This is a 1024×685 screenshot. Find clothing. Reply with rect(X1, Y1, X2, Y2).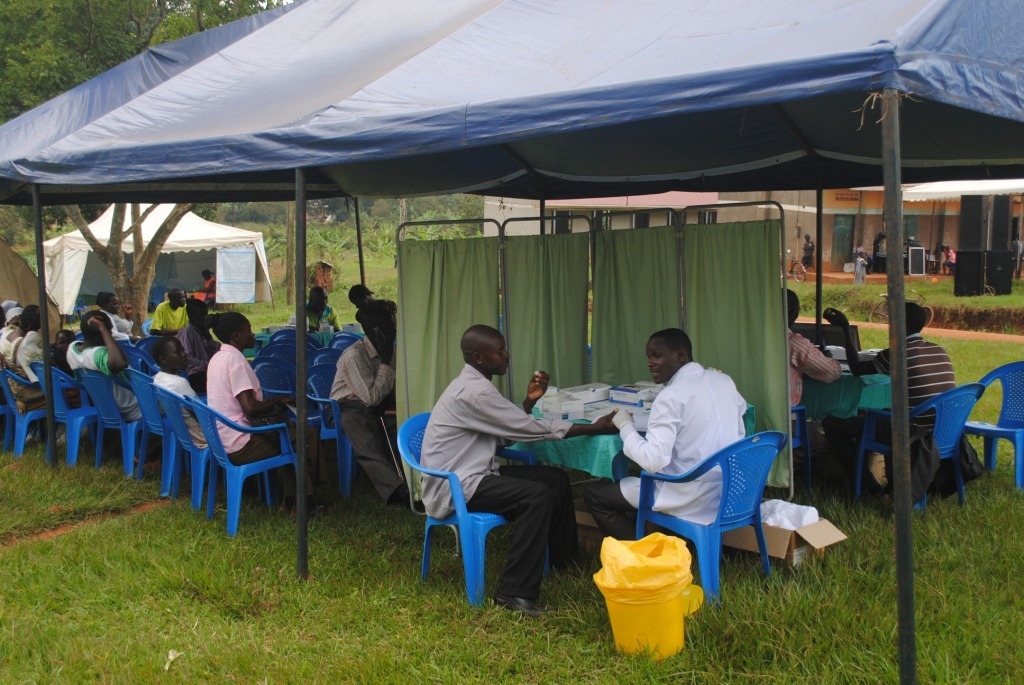
rect(419, 334, 569, 580).
